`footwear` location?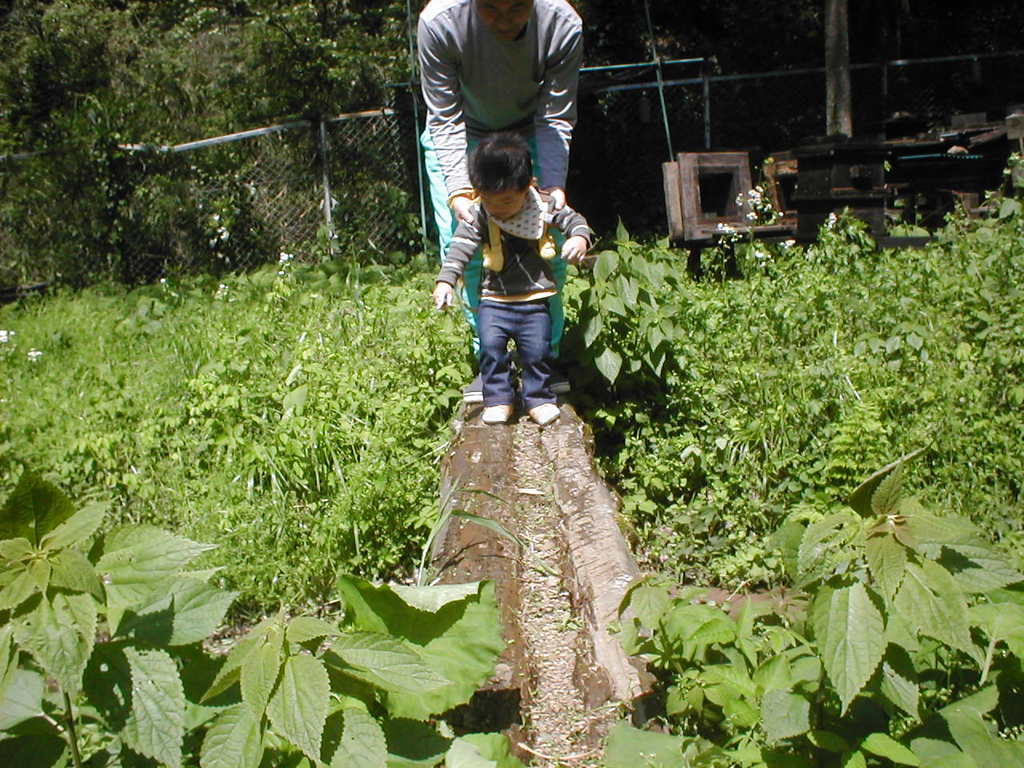
542,370,576,394
